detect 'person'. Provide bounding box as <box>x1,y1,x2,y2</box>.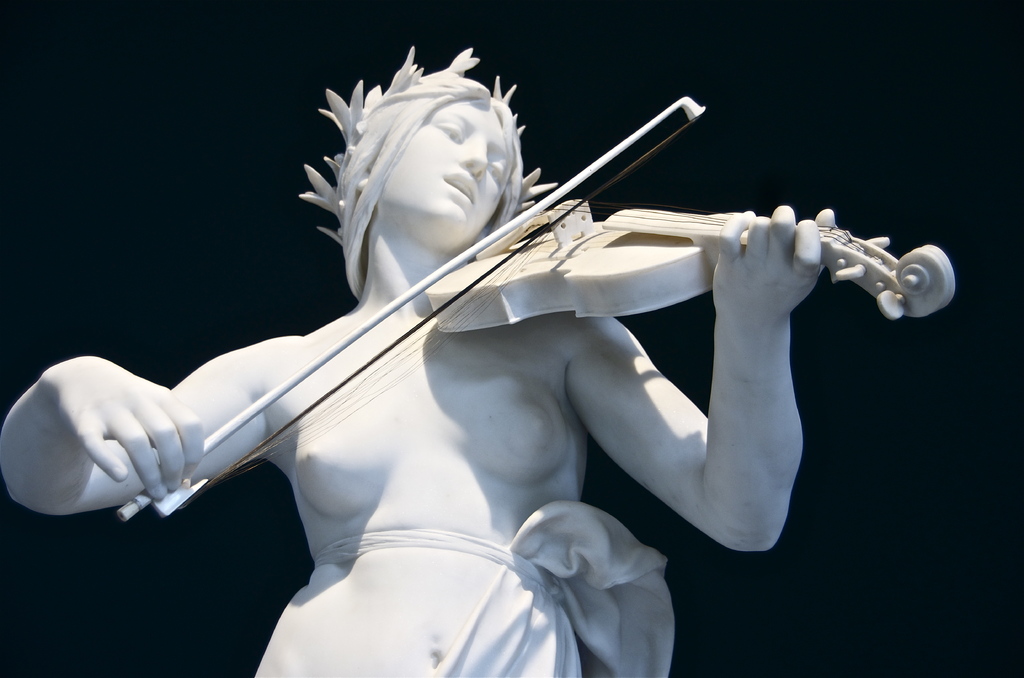
<box>0,44,836,677</box>.
